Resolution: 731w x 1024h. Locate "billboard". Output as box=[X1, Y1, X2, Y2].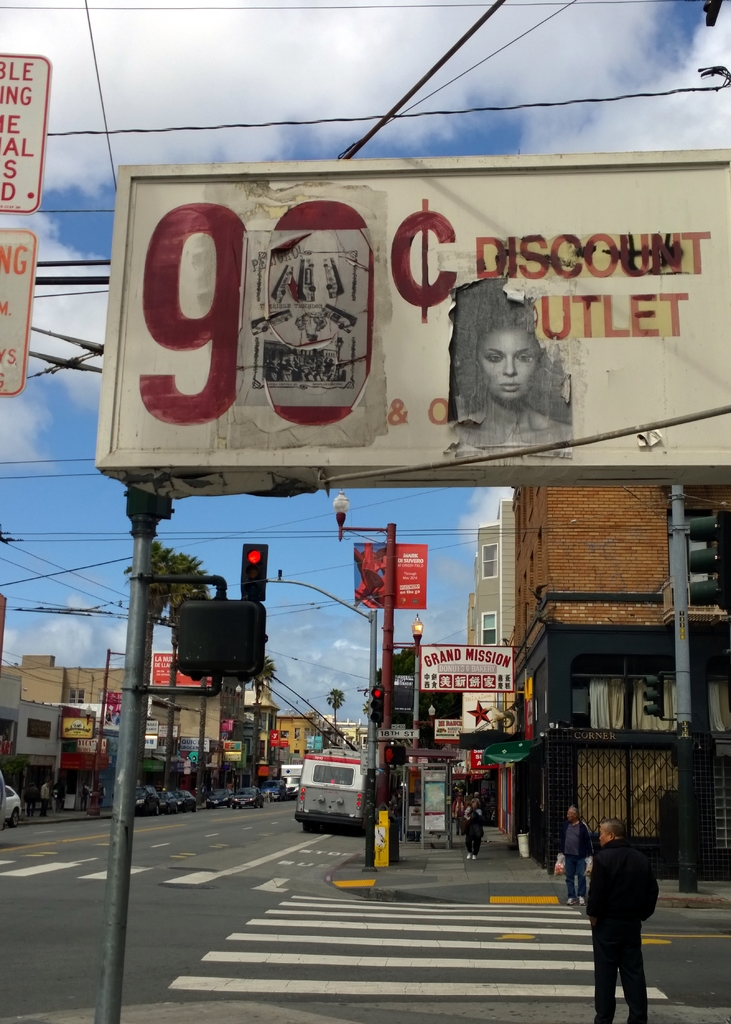
box=[429, 705, 464, 738].
